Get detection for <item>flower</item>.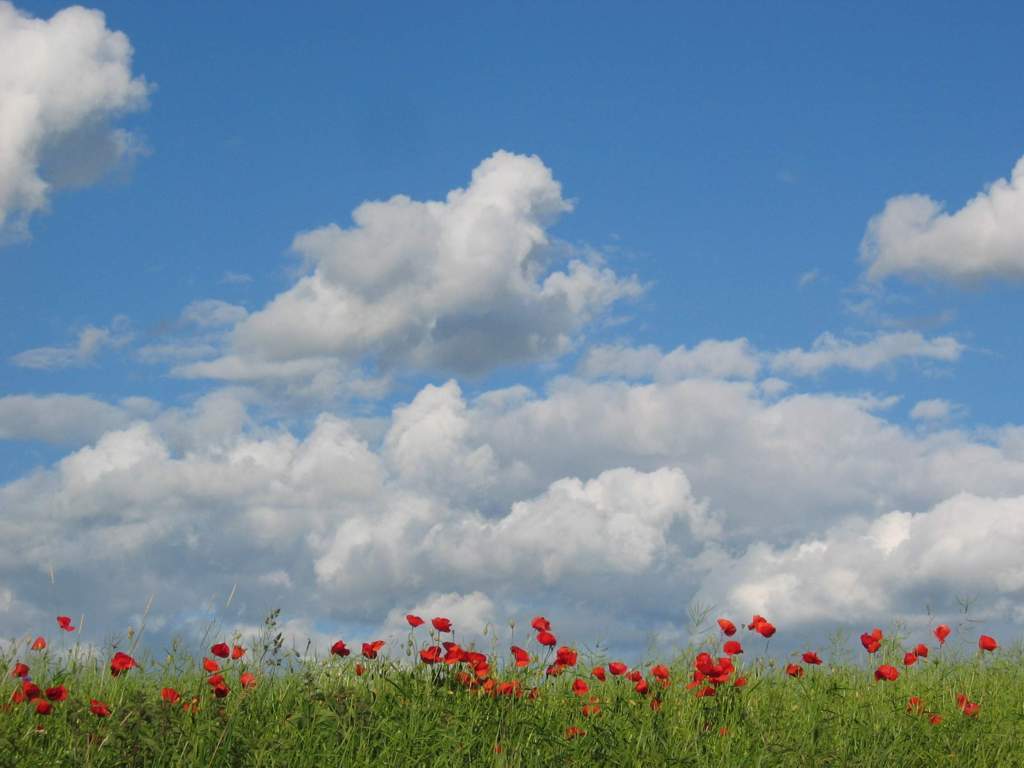
Detection: detection(560, 725, 587, 742).
